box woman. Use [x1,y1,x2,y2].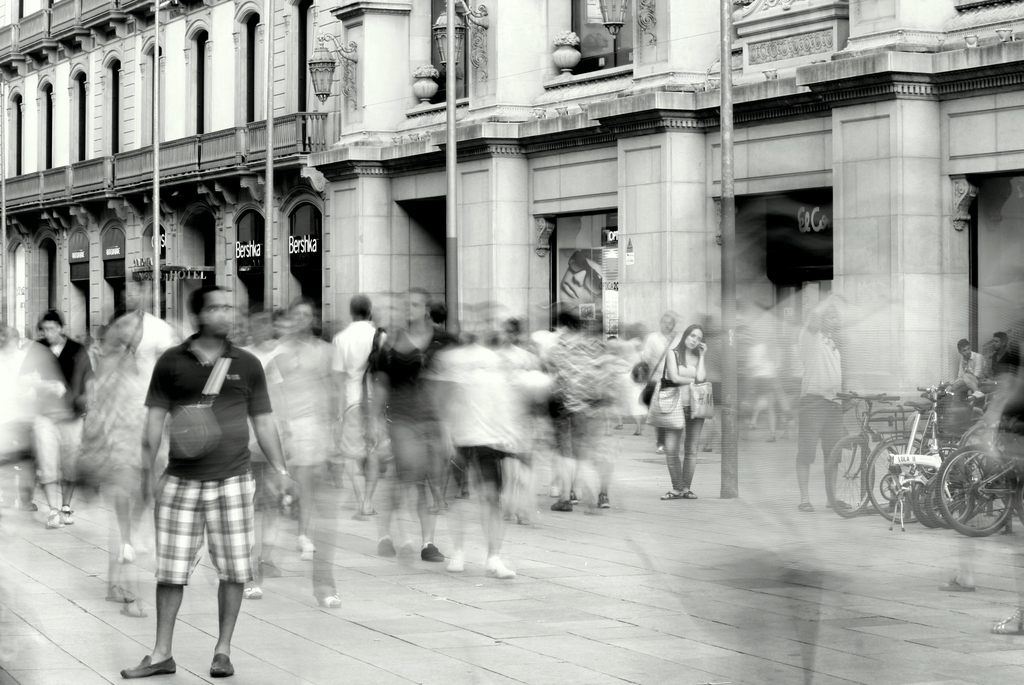
[72,330,111,401].
